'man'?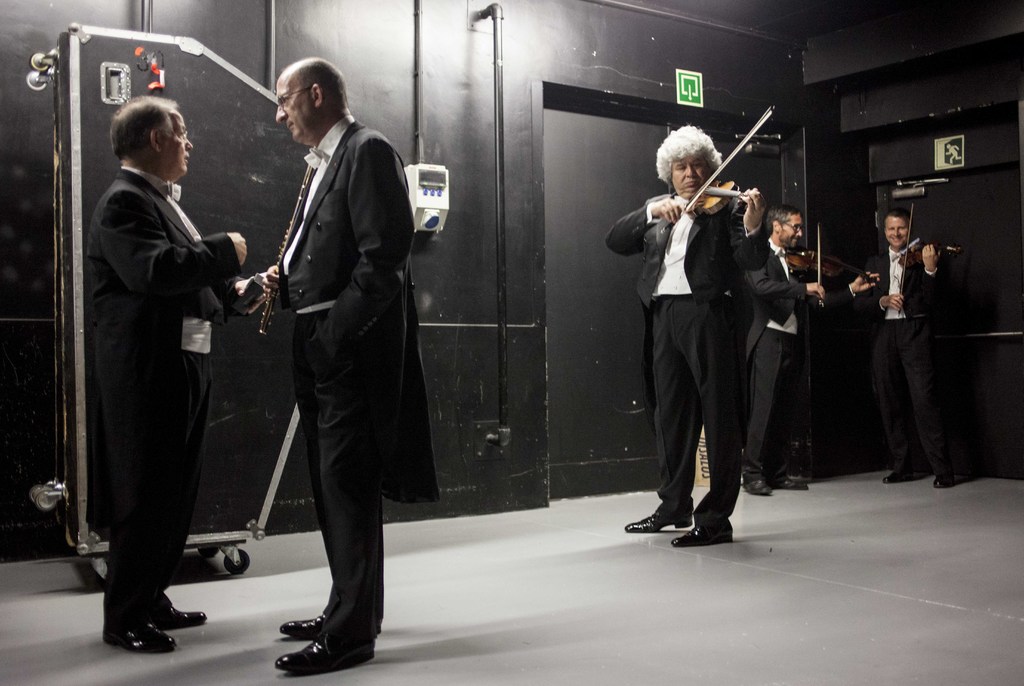
[left=86, top=93, right=246, bottom=657]
